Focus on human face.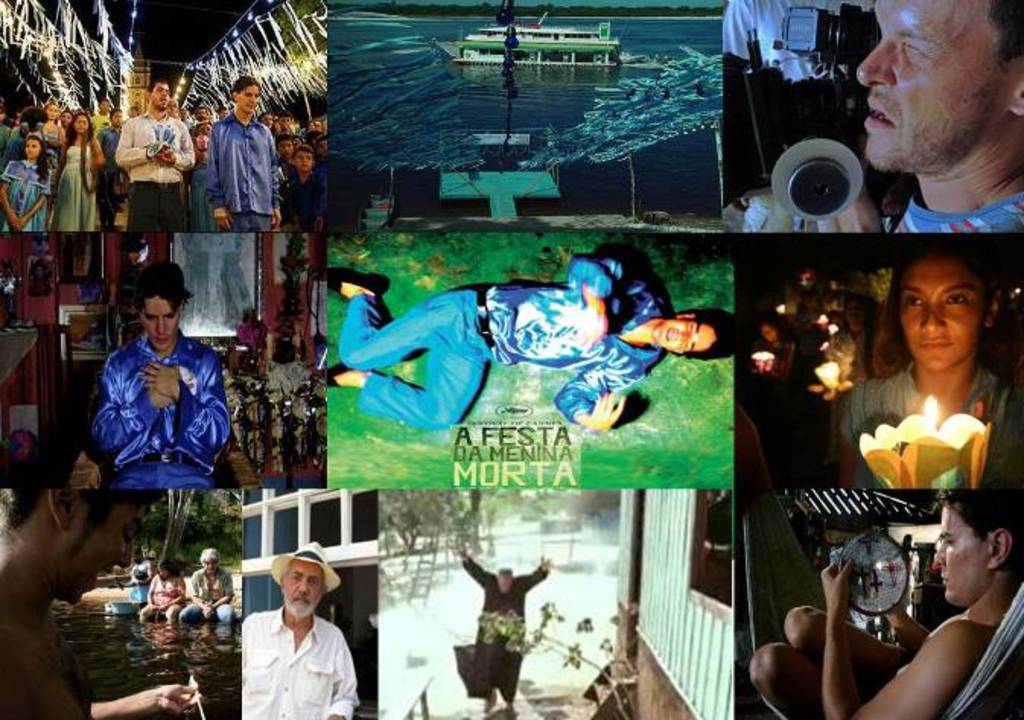
Focused at 204/560/219/574.
